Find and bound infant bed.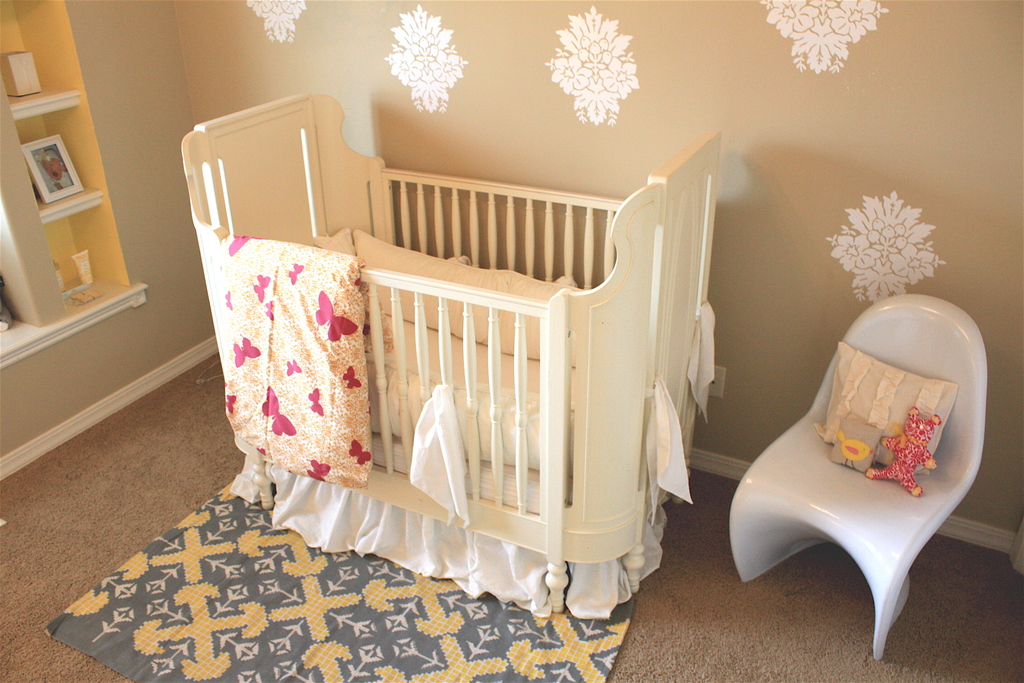
Bound: locate(179, 90, 723, 619).
